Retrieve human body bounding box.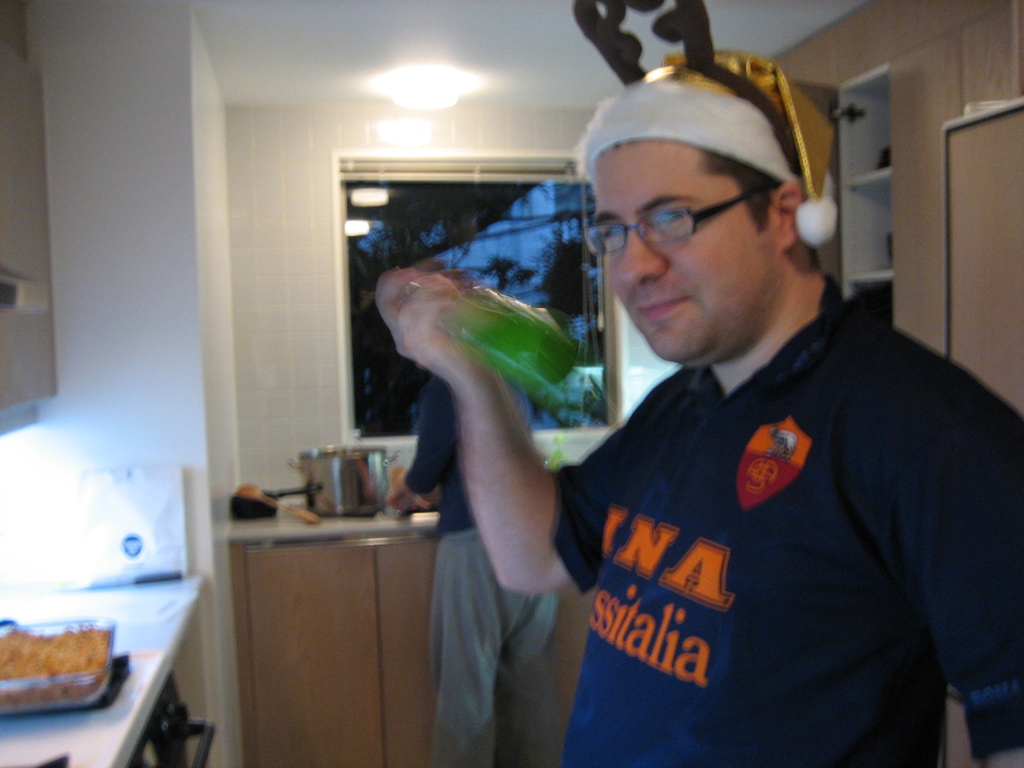
Bounding box: box(377, 56, 1017, 767).
